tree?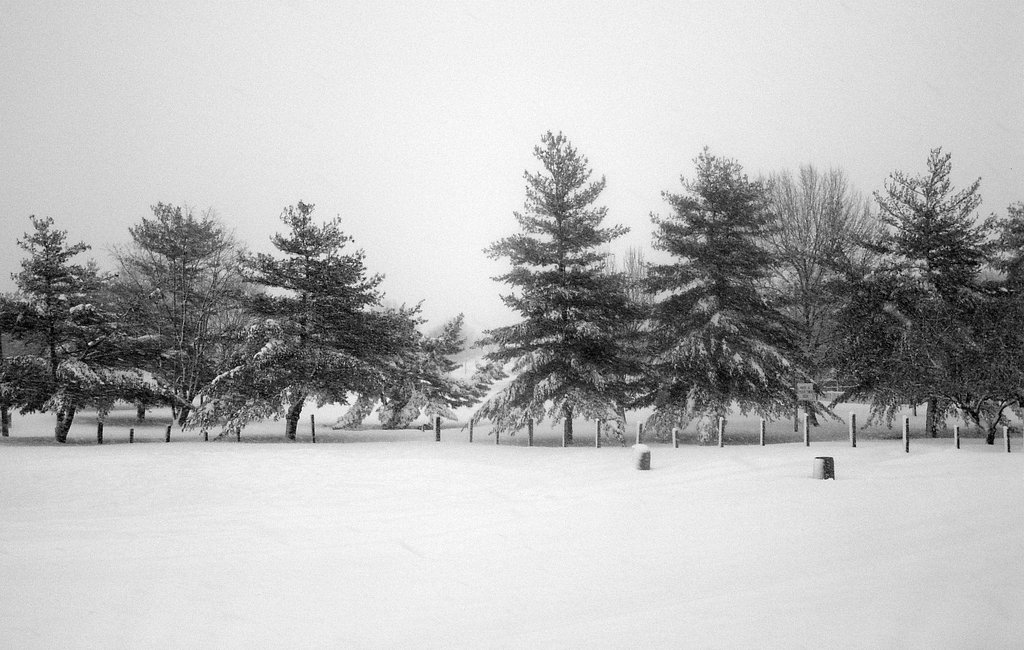
x1=481, y1=100, x2=650, y2=478
